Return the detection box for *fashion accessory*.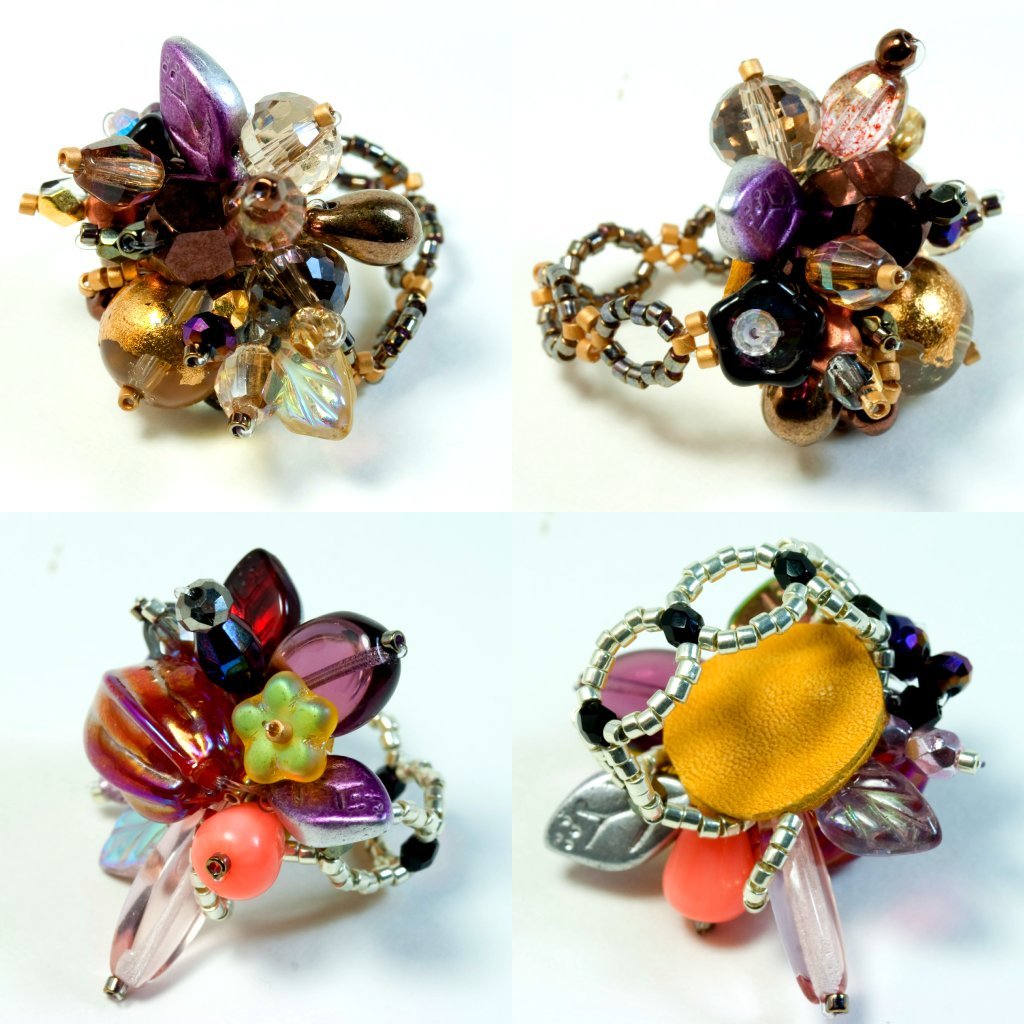
527,28,1003,446.
